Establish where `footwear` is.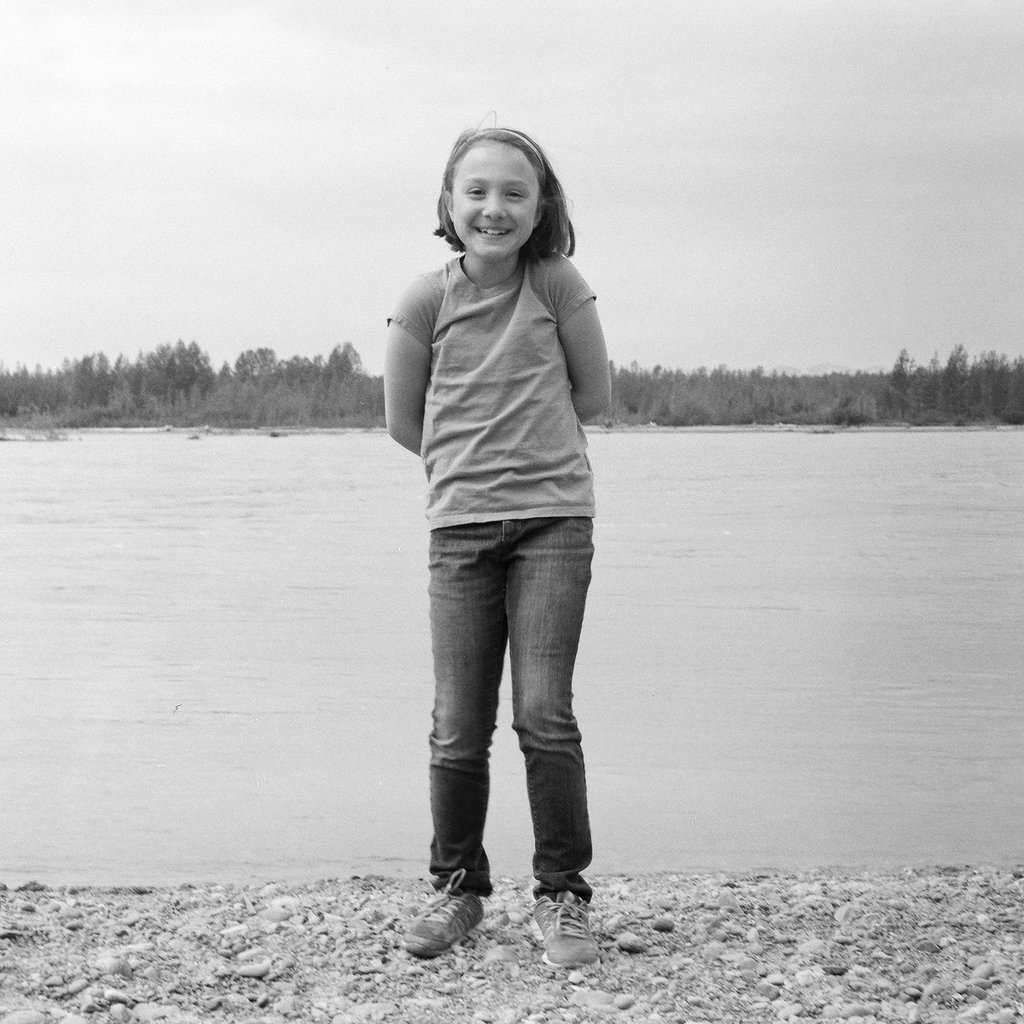
Established at {"x1": 408, "y1": 862, "x2": 498, "y2": 976}.
